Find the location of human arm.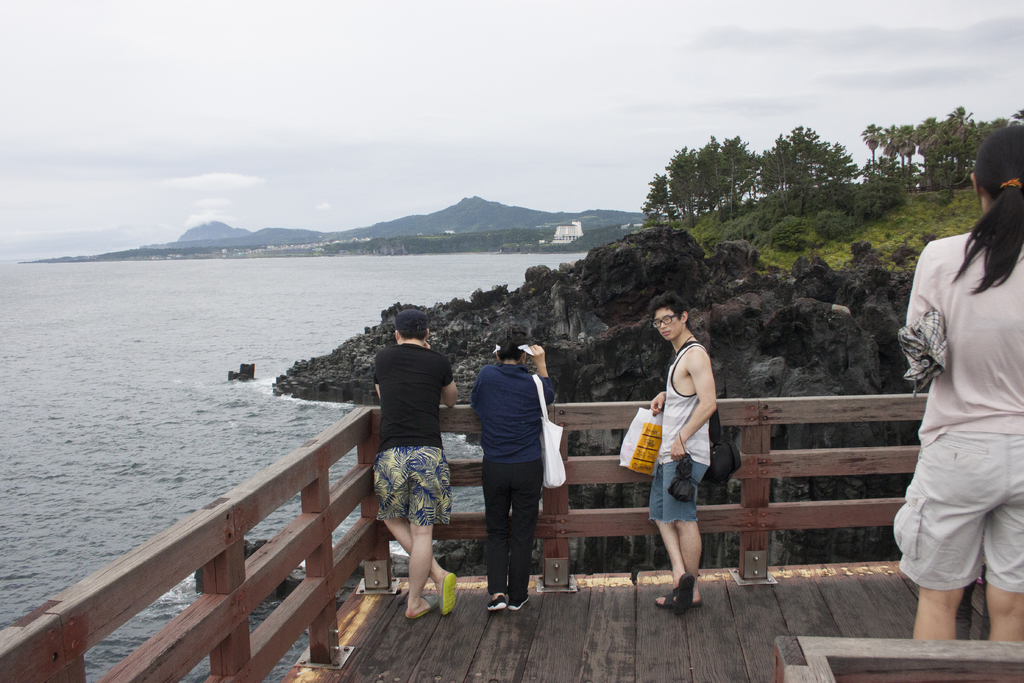
Location: 525, 345, 558, 410.
